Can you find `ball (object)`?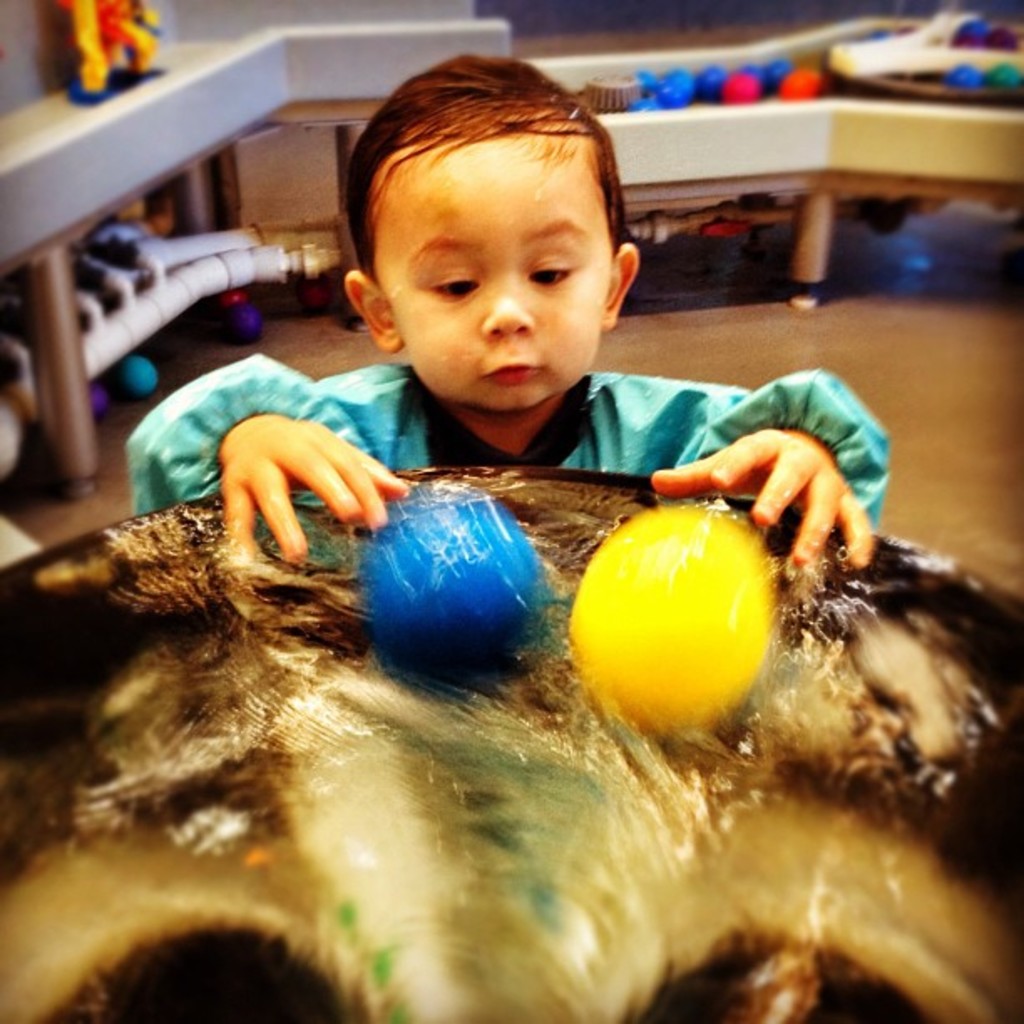
Yes, bounding box: select_region(89, 376, 115, 415).
